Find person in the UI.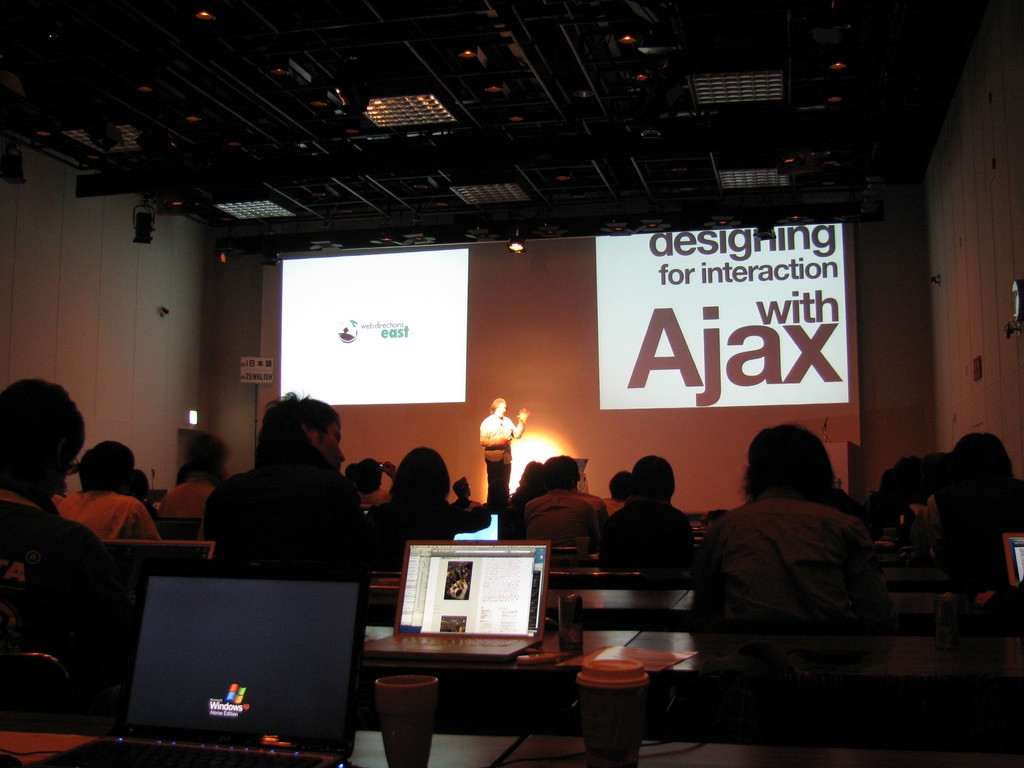
UI element at select_region(200, 401, 371, 595).
